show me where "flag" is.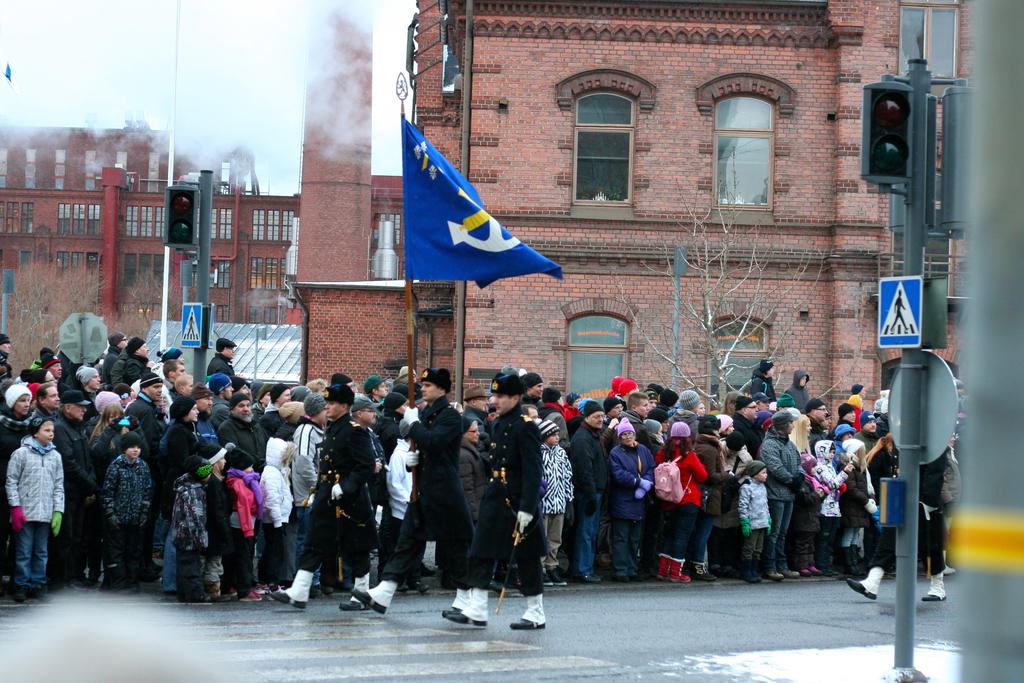
"flag" is at bbox(404, 114, 563, 292).
